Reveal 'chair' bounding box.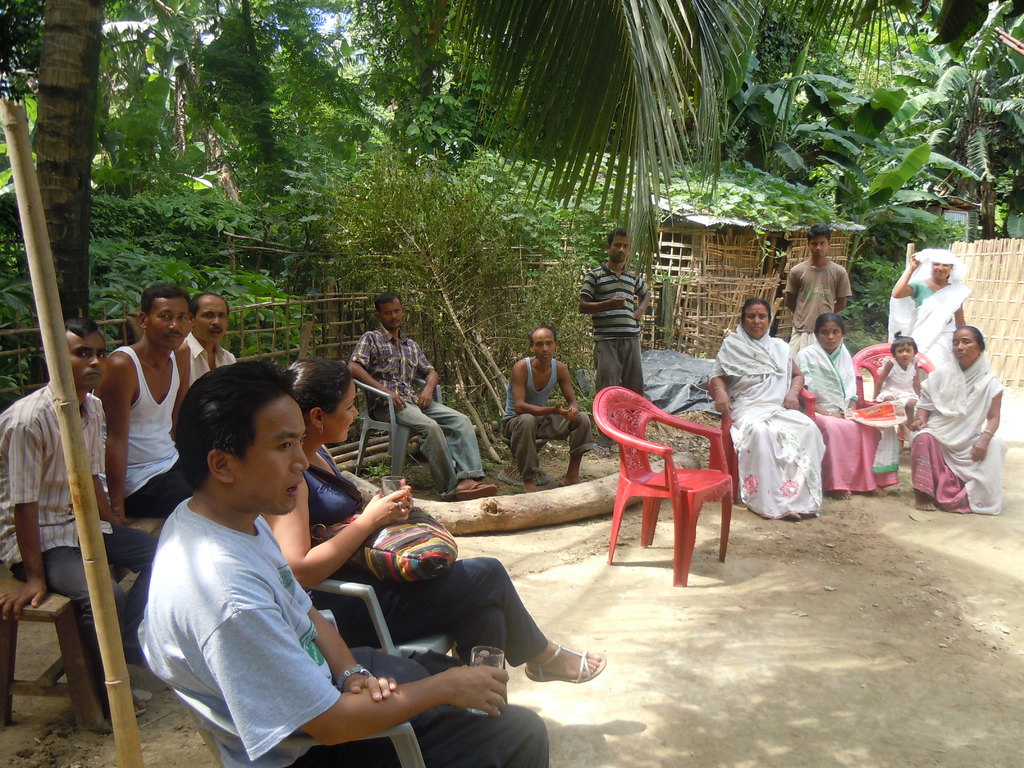
Revealed: (703,384,817,503).
